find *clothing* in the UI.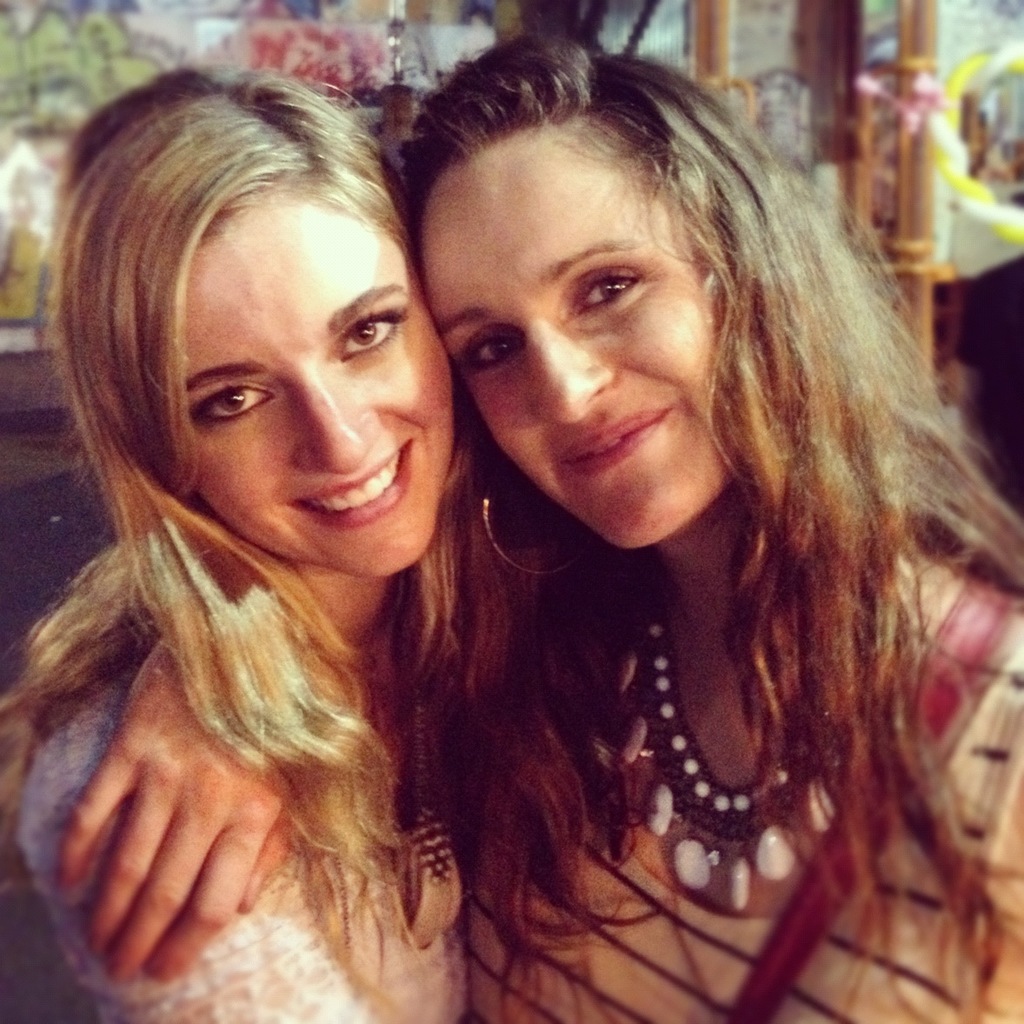
UI element at pyautogui.locateOnScreen(12, 664, 467, 1023).
